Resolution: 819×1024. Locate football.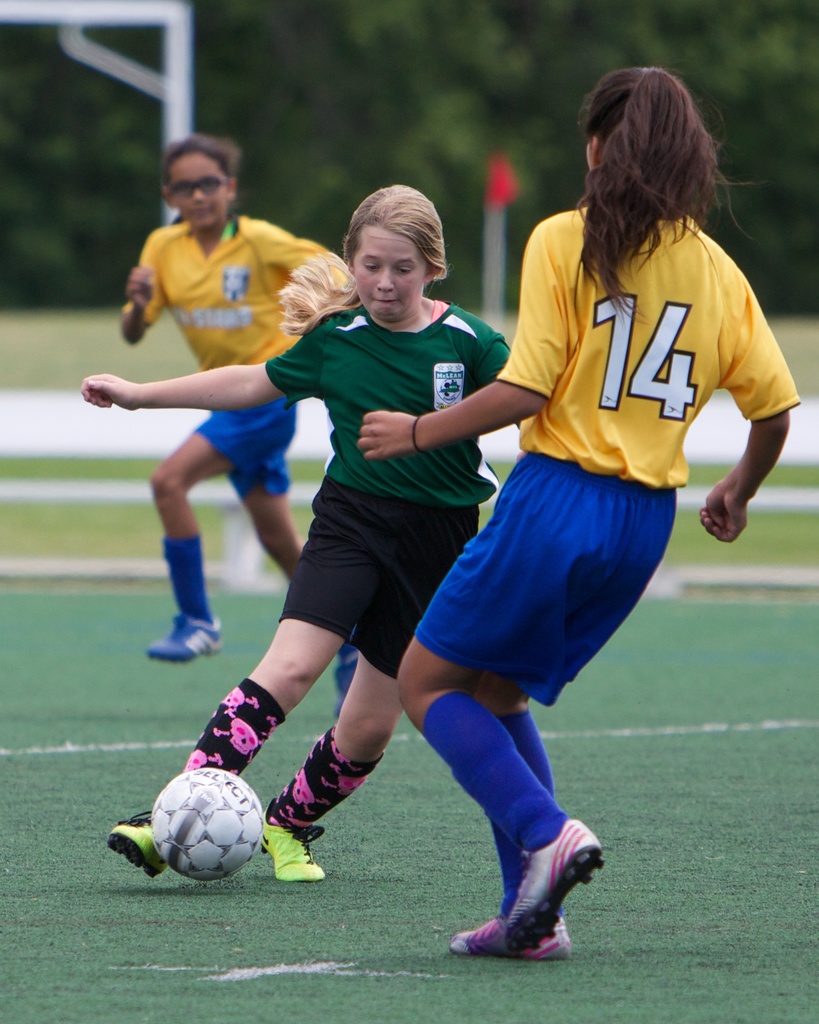
<bbox>145, 762, 266, 883</bbox>.
